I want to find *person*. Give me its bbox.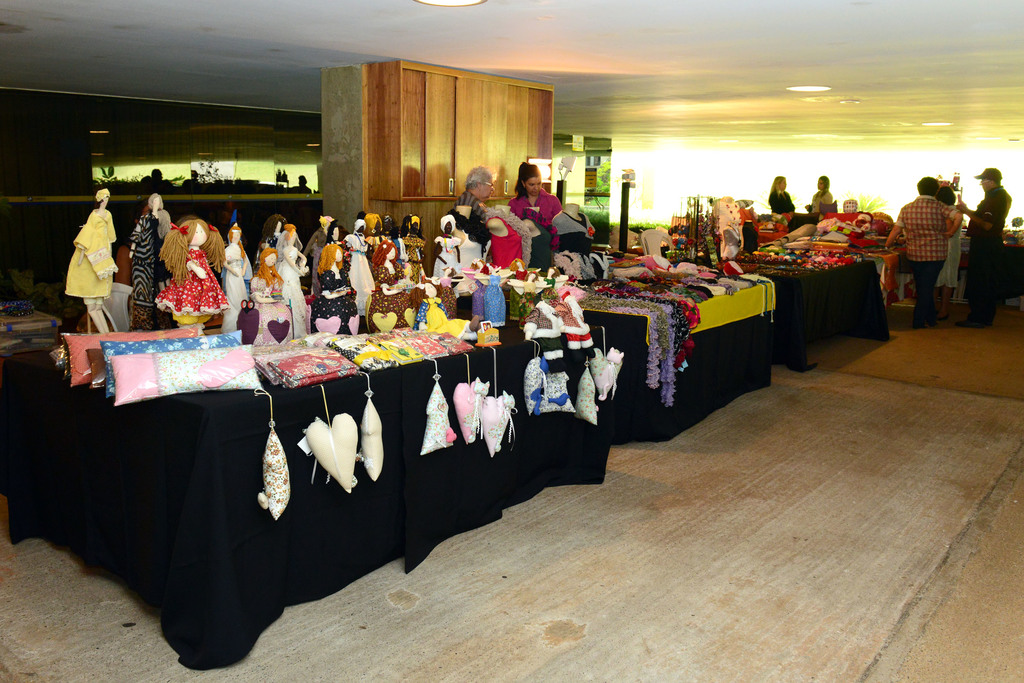
(506, 157, 564, 253).
